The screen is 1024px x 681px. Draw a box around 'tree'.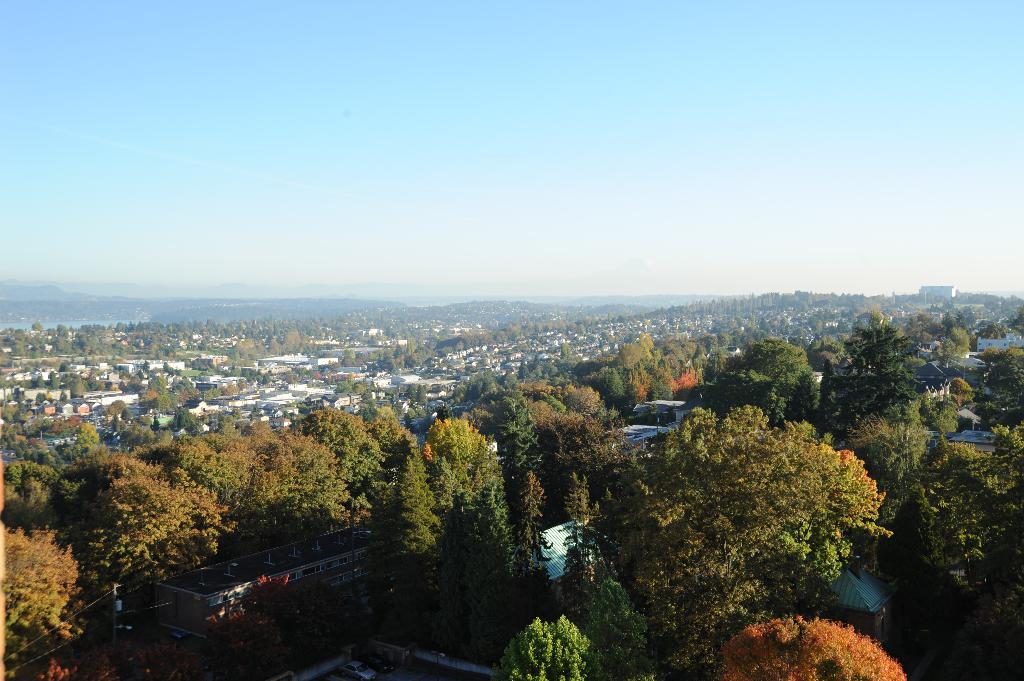
719:613:910:680.
